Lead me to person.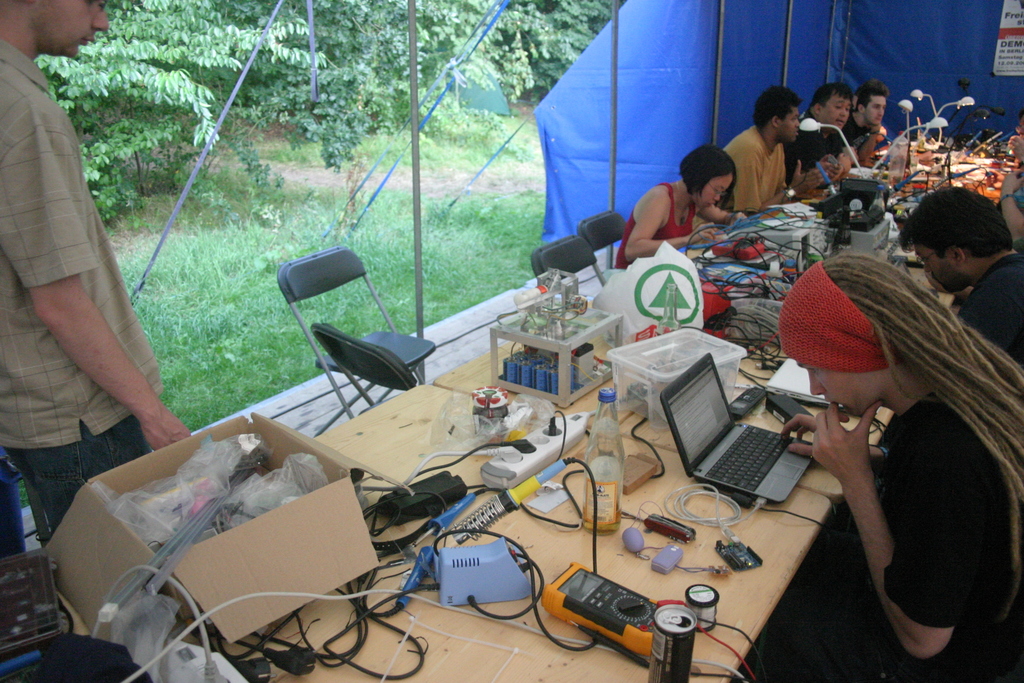
Lead to bbox=[753, 250, 1021, 682].
